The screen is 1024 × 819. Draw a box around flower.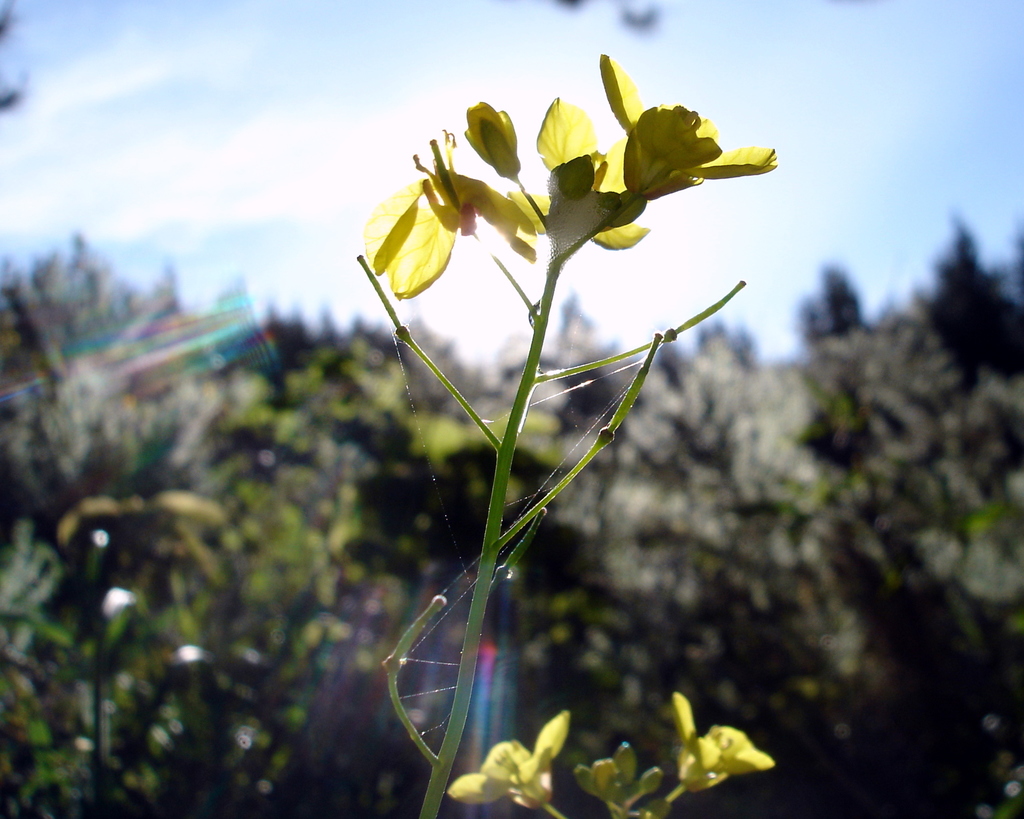
<box>531,95,644,257</box>.
